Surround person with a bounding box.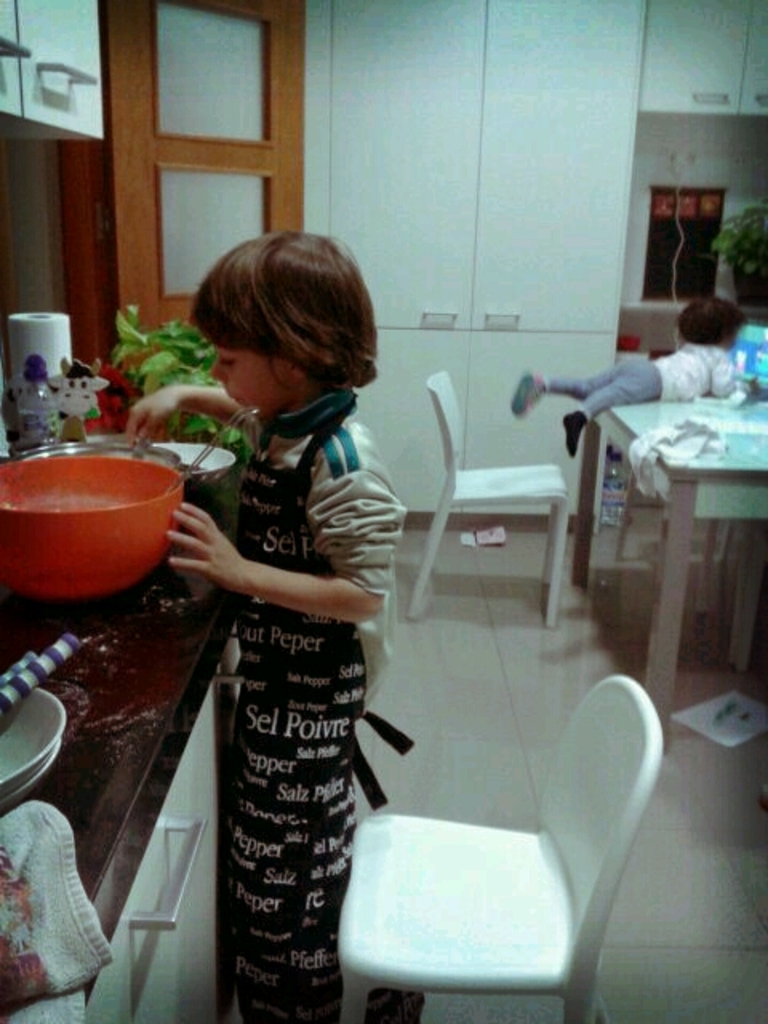
(115,219,397,1022).
